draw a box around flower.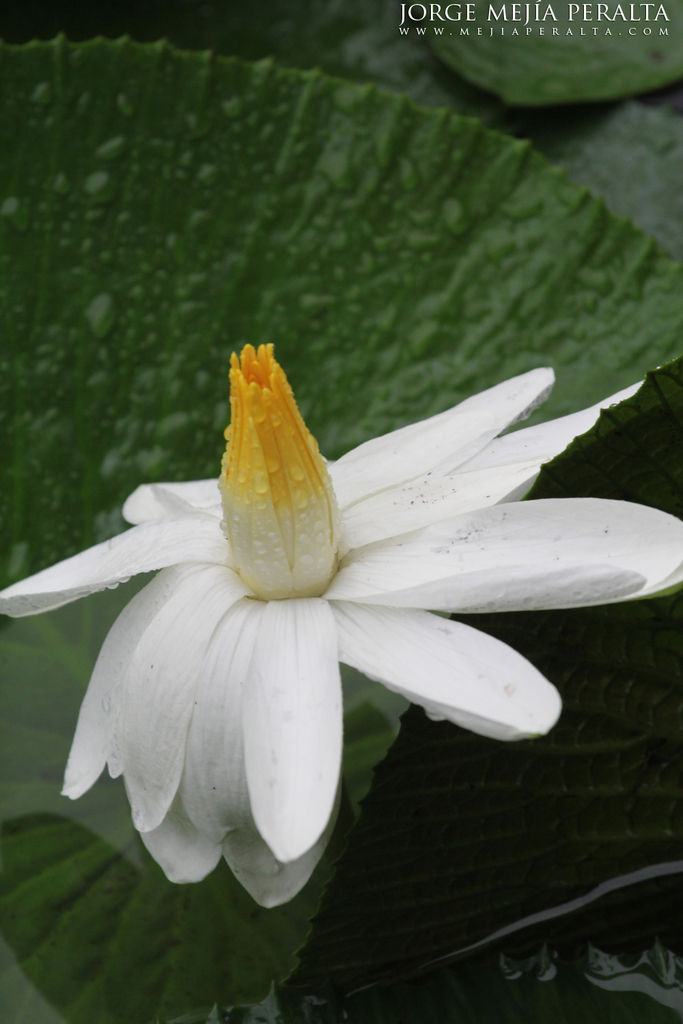
x1=0 y1=339 x2=682 y2=908.
